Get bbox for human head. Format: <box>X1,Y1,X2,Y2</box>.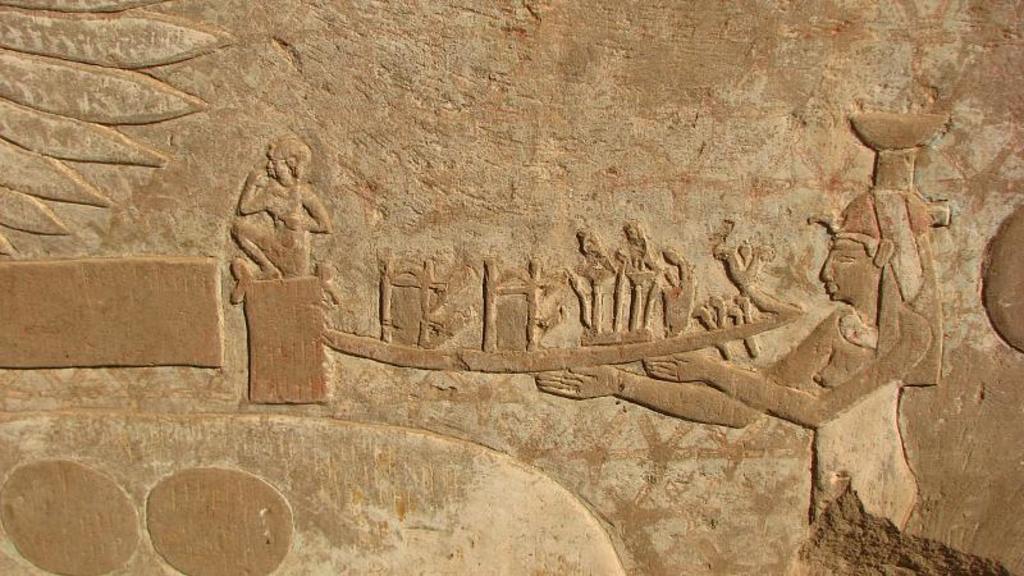
<box>266,133,310,187</box>.
